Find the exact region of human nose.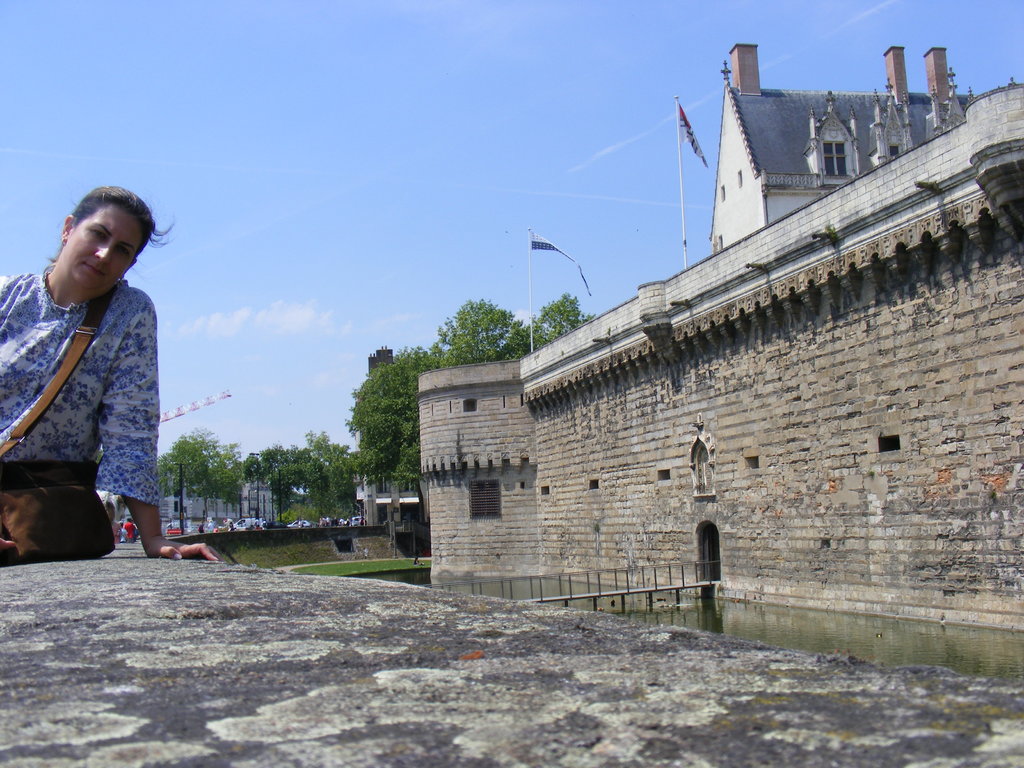
Exact region: l=93, t=246, r=109, b=262.
